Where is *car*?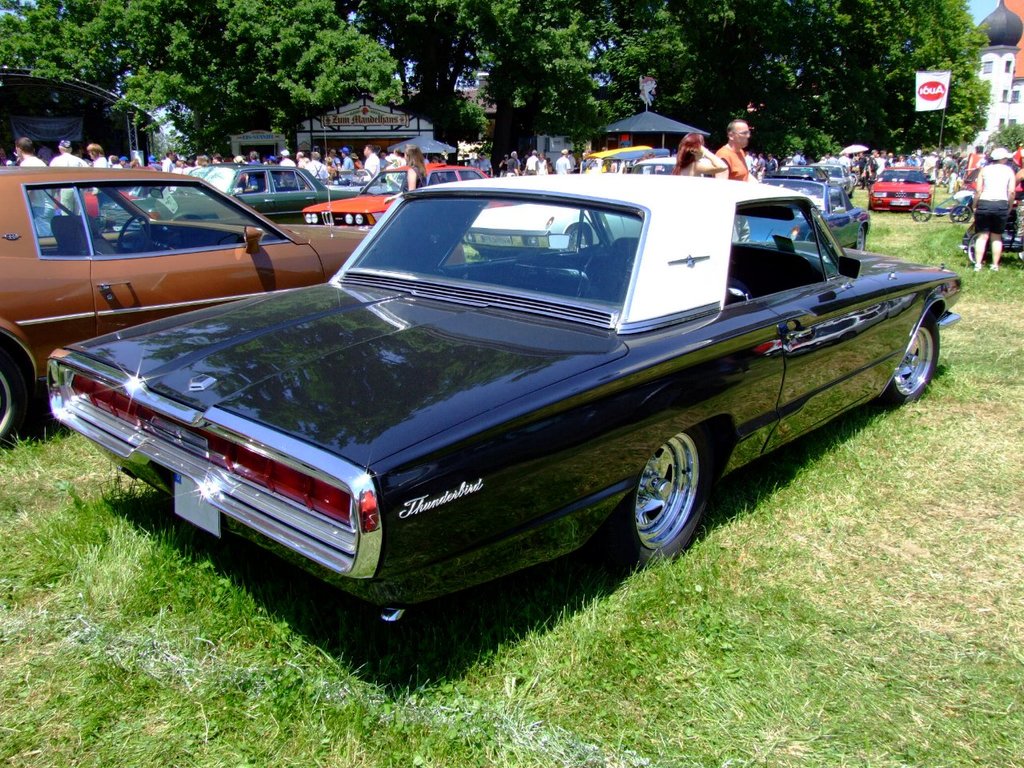
{"left": 866, "top": 169, "right": 935, "bottom": 203}.
